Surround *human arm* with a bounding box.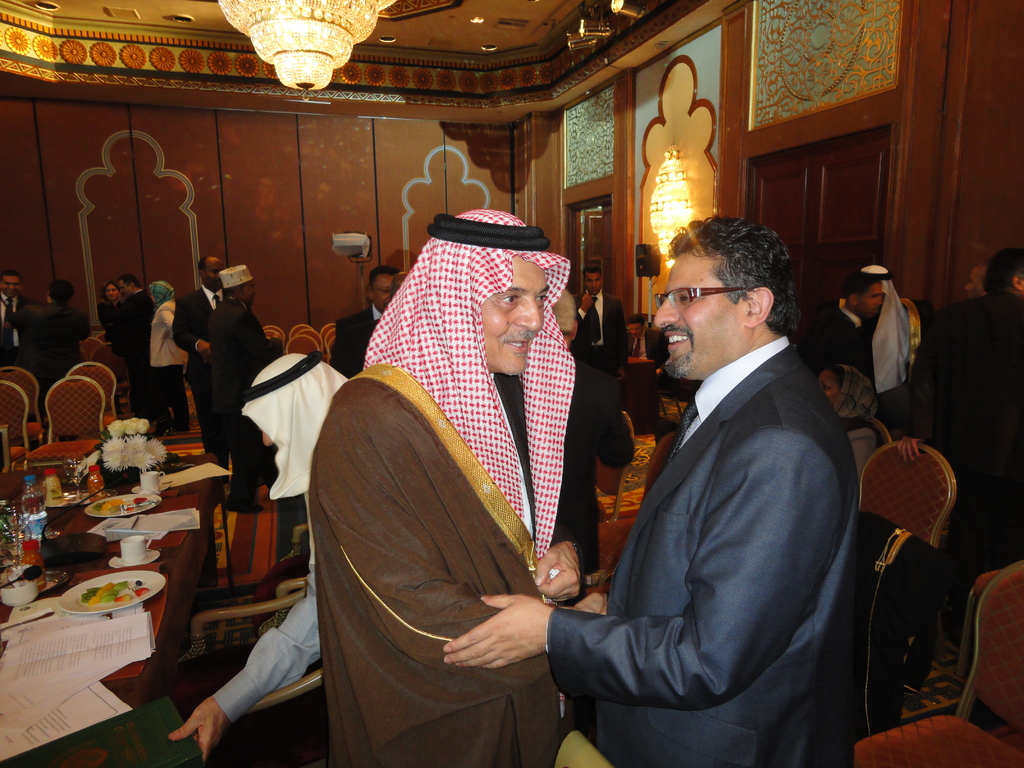
pyautogui.locateOnScreen(570, 288, 596, 325).
